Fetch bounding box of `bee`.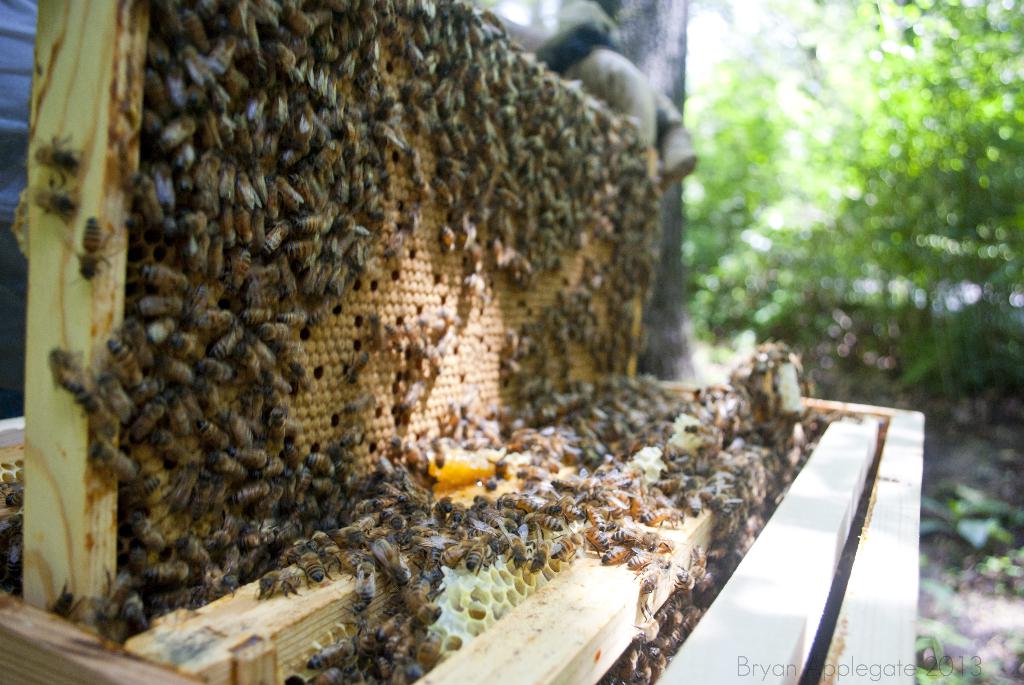
Bbox: {"x1": 652, "y1": 638, "x2": 666, "y2": 681}.
